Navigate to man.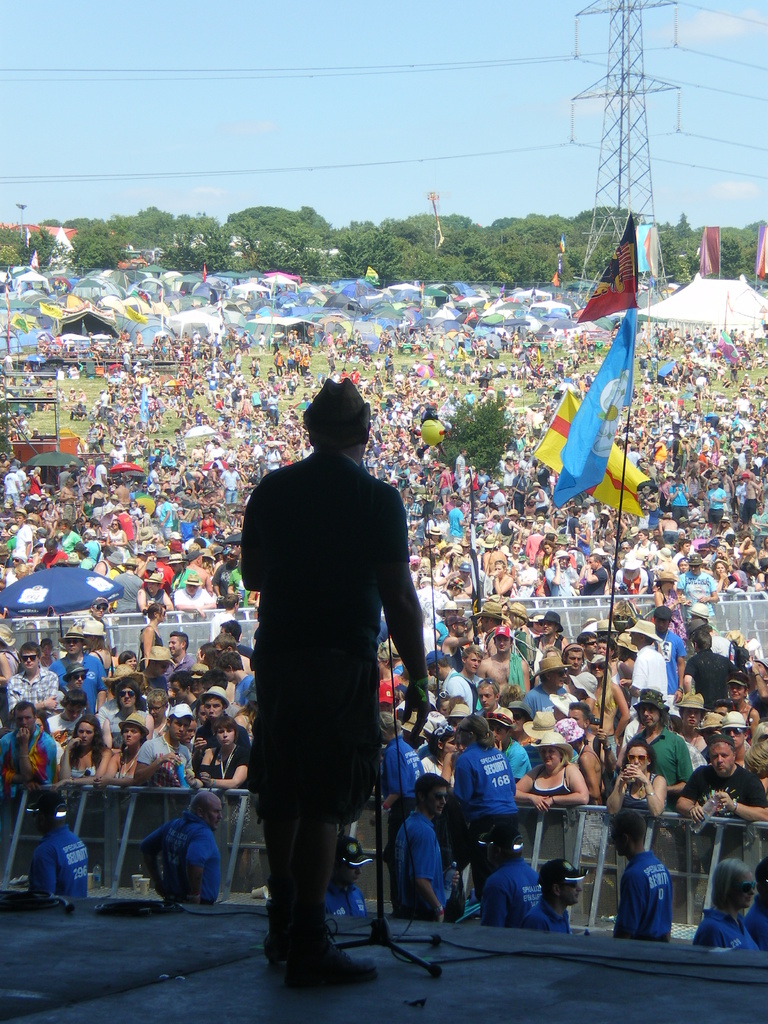
Navigation target: <box>190,687,251,776</box>.
